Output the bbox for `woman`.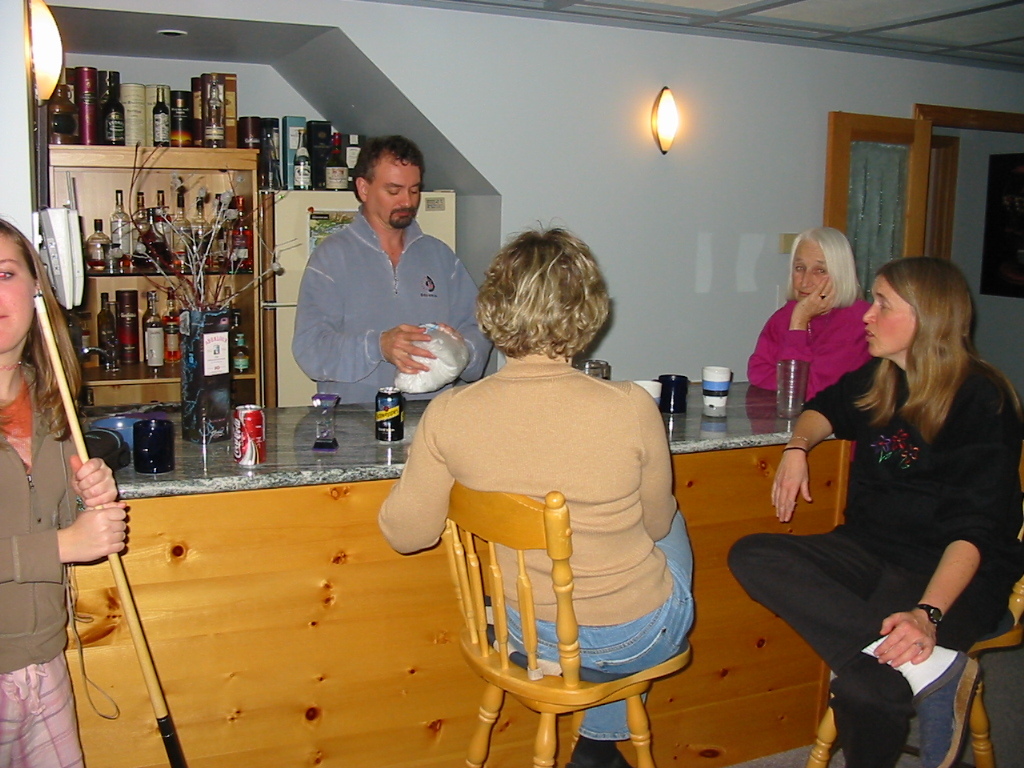
(x1=0, y1=208, x2=134, y2=767).
